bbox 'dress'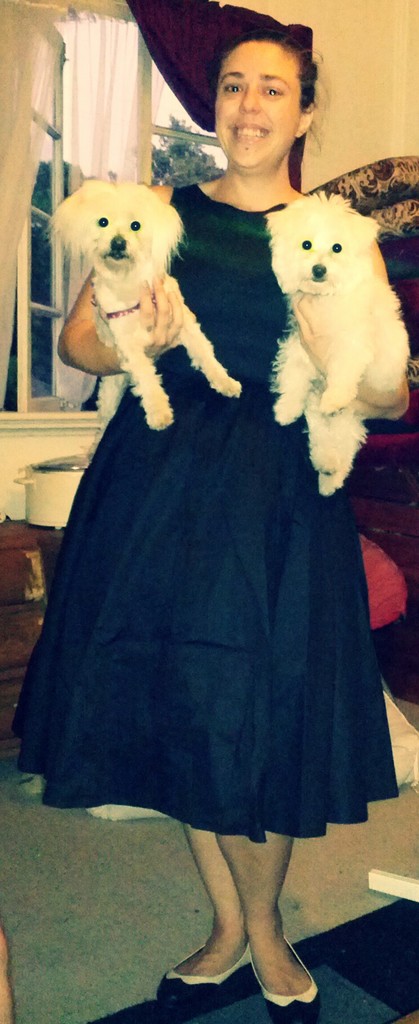
(9, 185, 400, 844)
